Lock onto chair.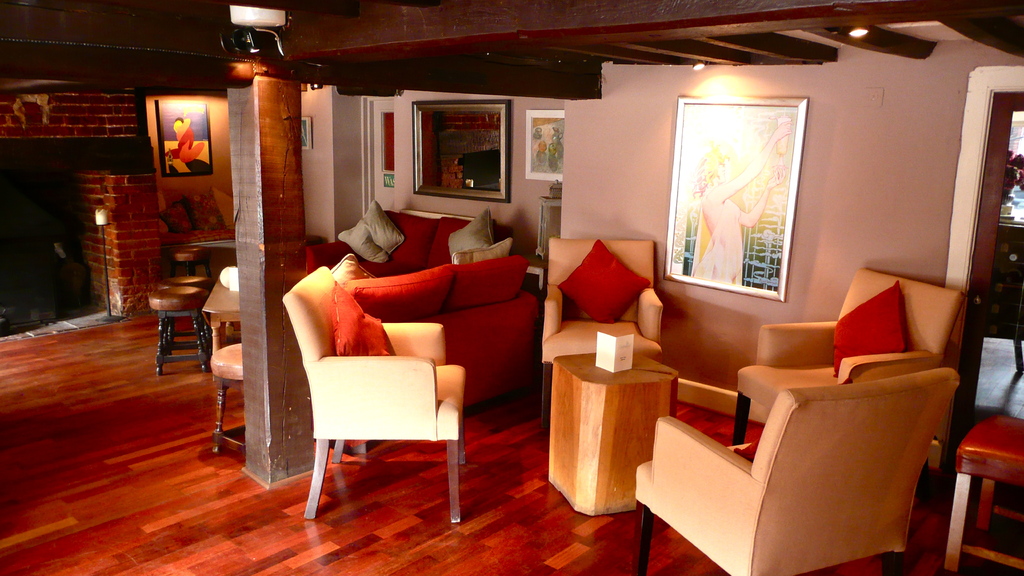
Locked: box(211, 339, 254, 457).
